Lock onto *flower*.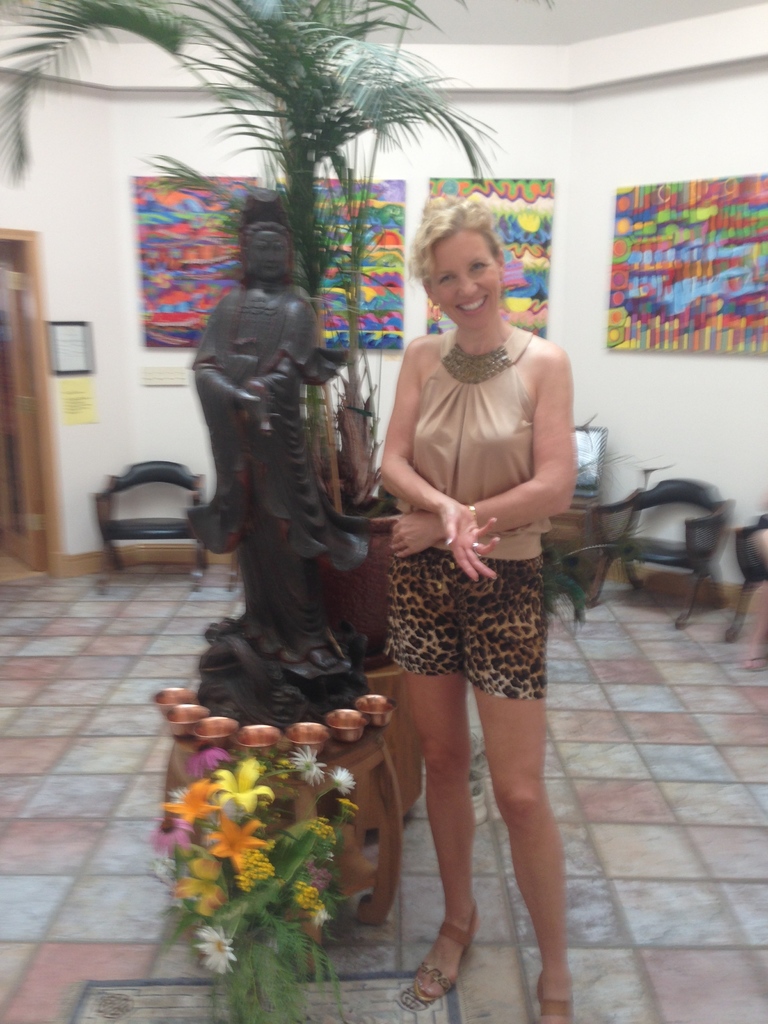
Locked: {"left": 340, "top": 794, "right": 359, "bottom": 816}.
